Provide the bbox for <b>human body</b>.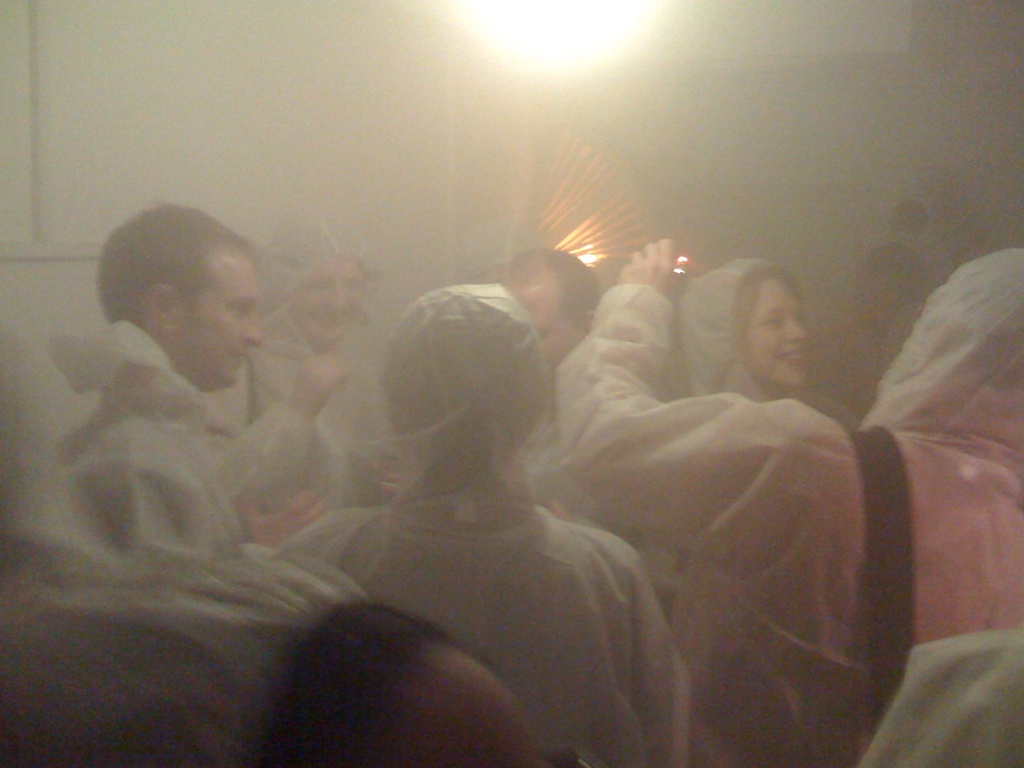
l=252, t=228, r=402, b=502.
